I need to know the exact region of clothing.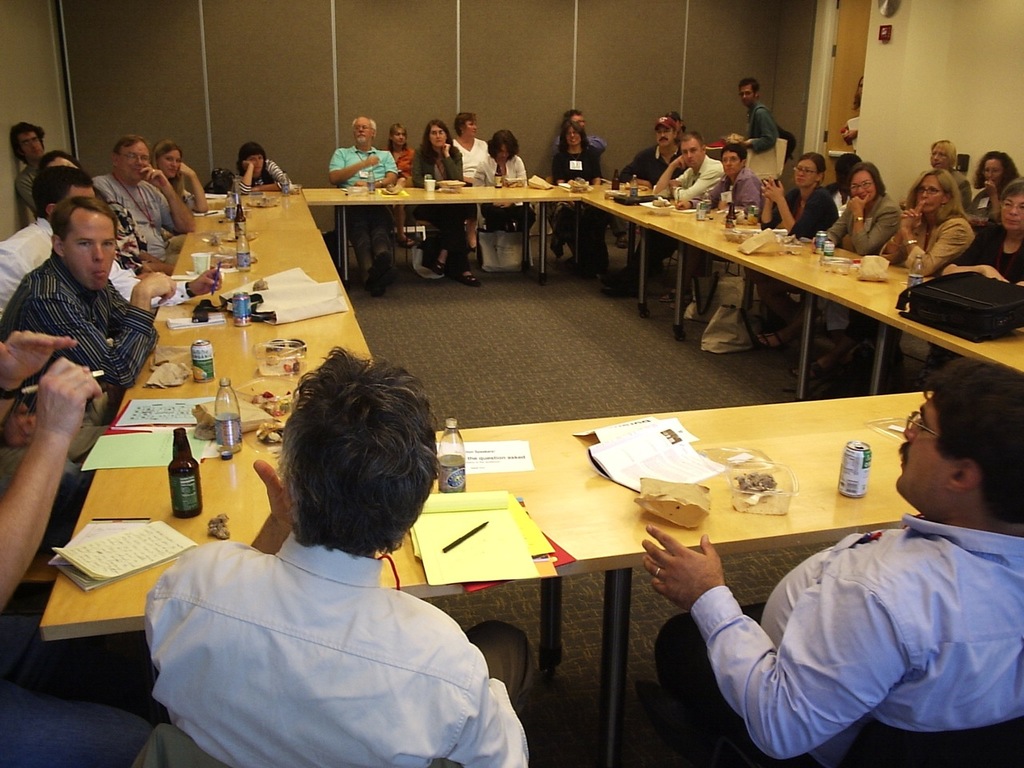
Region: l=854, t=212, r=975, b=338.
